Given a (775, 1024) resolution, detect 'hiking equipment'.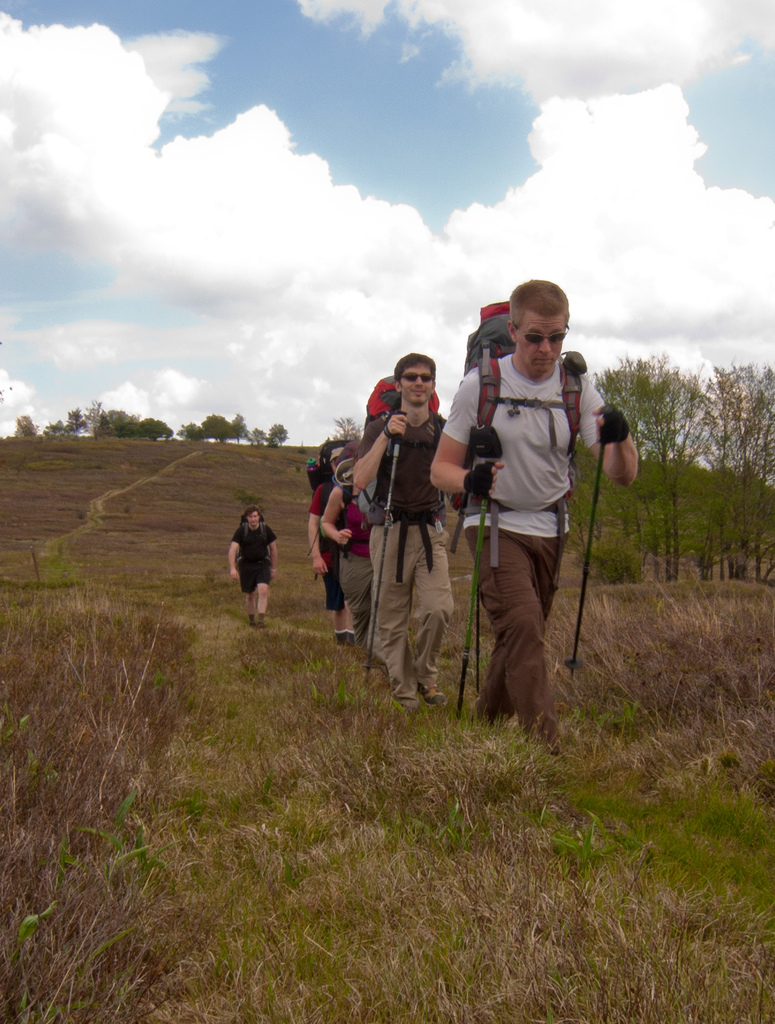
bbox=(359, 365, 448, 587).
